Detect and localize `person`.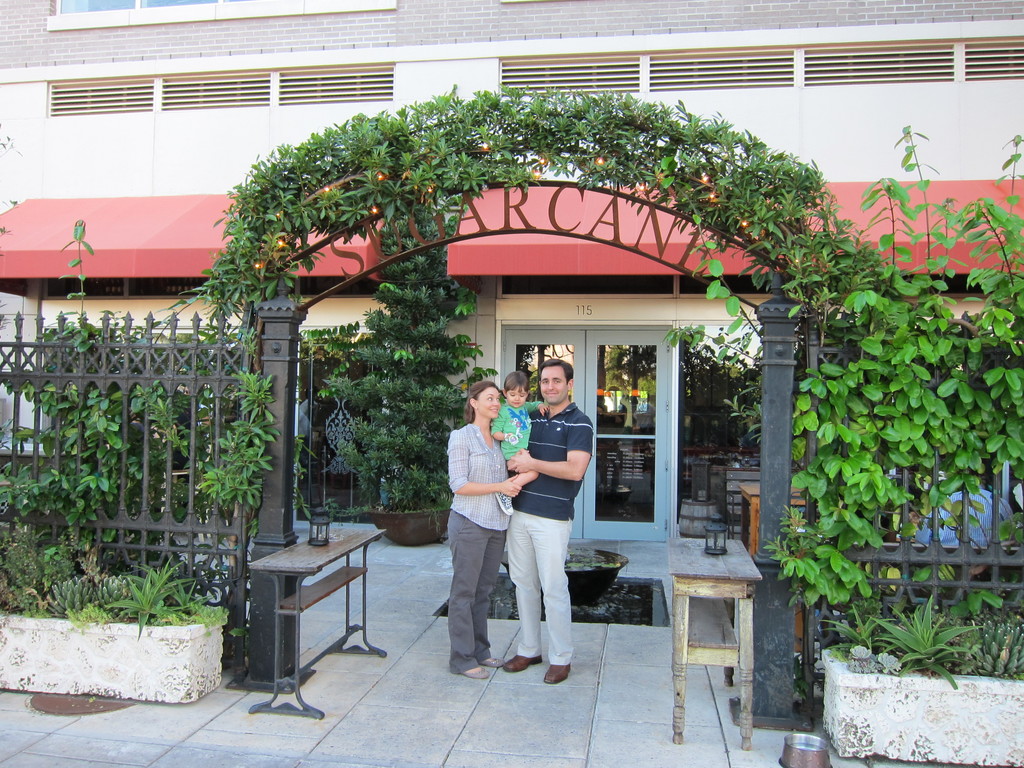
Localized at x1=449, y1=379, x2=524, y2=676.
